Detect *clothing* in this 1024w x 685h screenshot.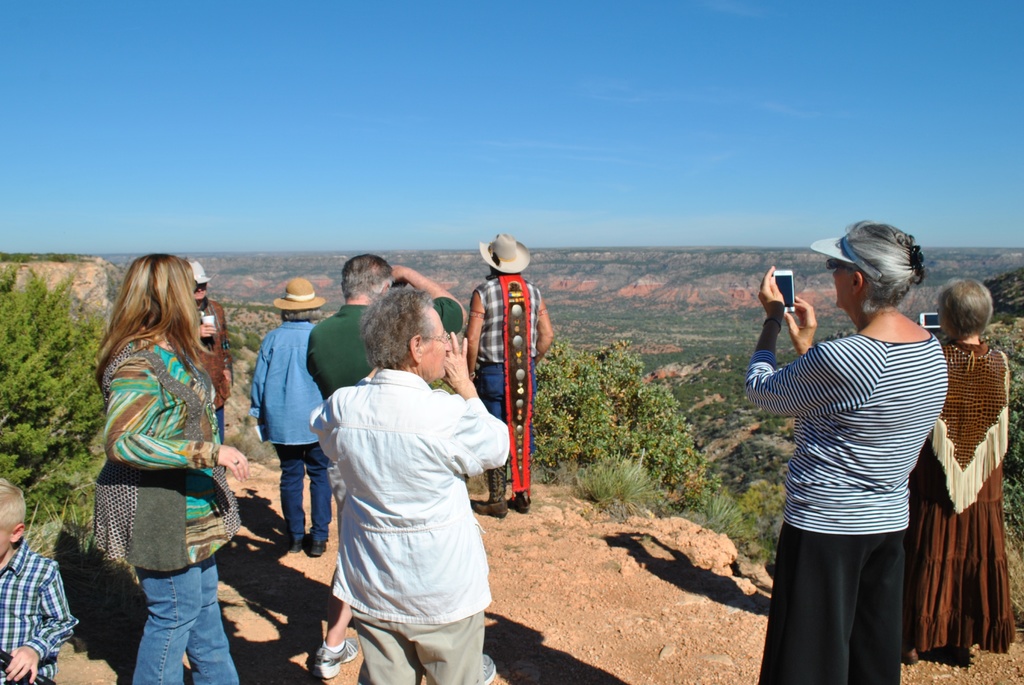
Detection: box(88, 328, 240, 684).
